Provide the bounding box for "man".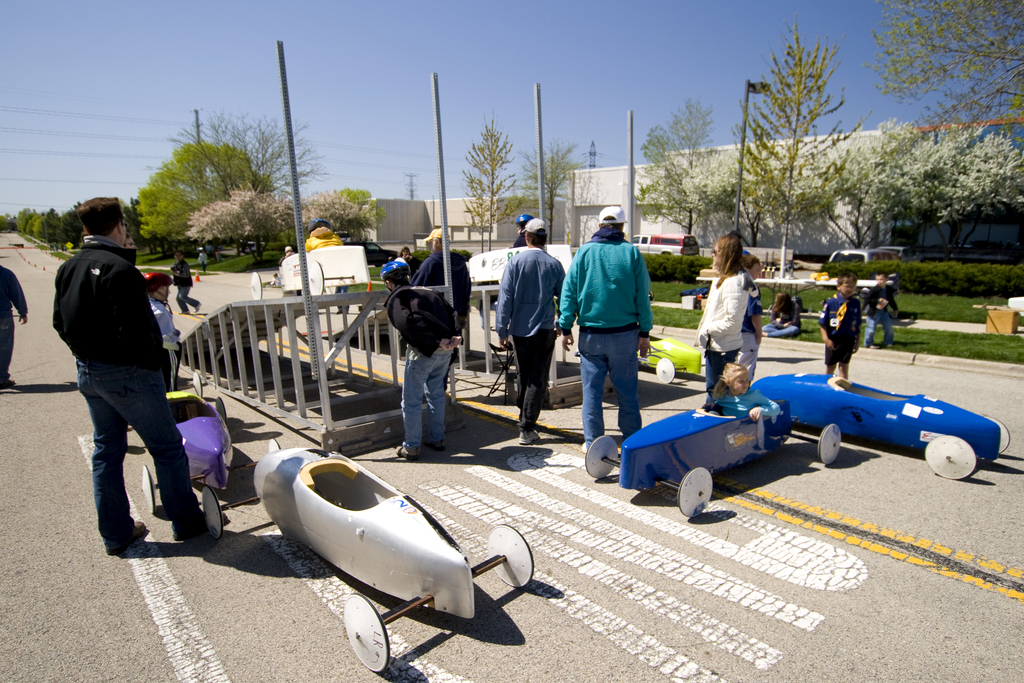
<bbox>407, 227, 471, 393</bbox>.
